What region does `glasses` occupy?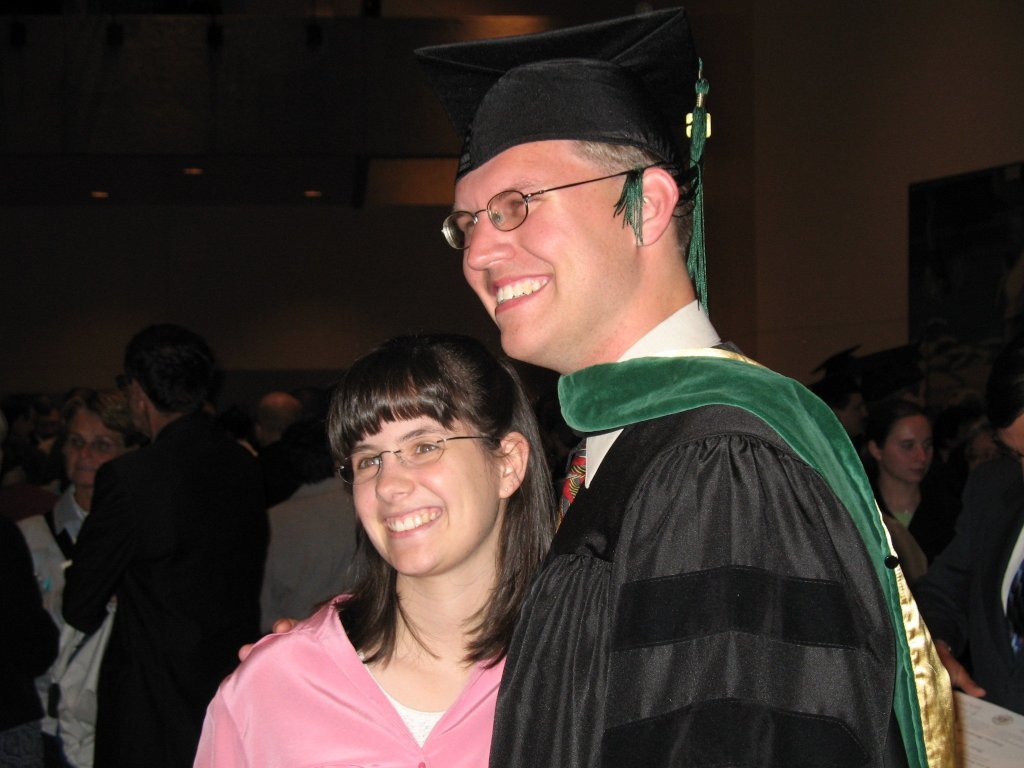
(334, 434, 501, 488).
